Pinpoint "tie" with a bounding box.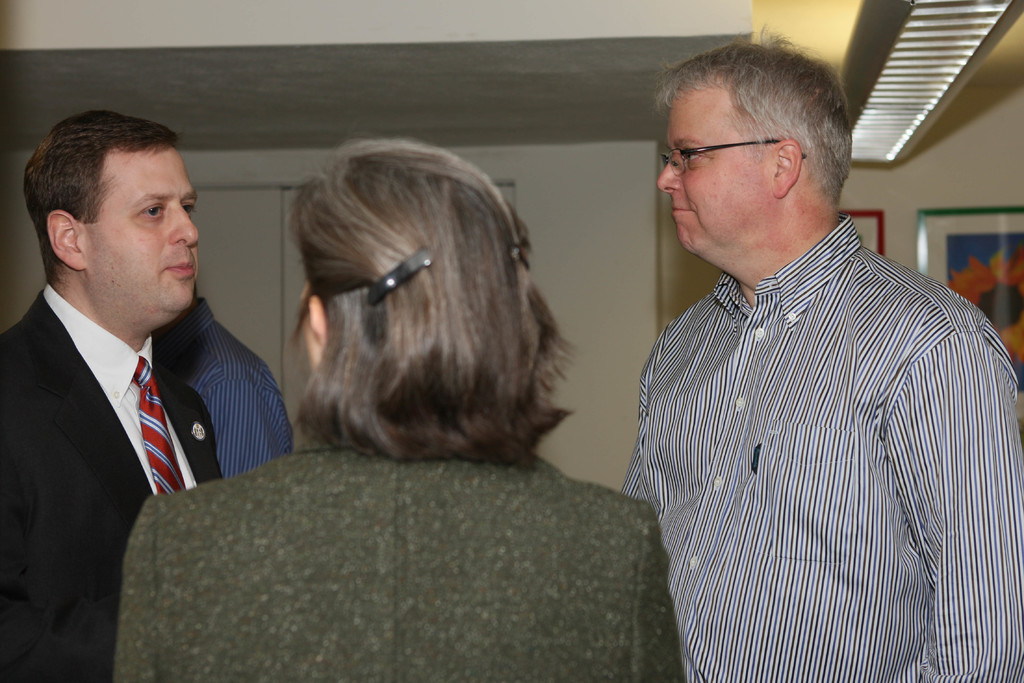
(130,355,186,503).
